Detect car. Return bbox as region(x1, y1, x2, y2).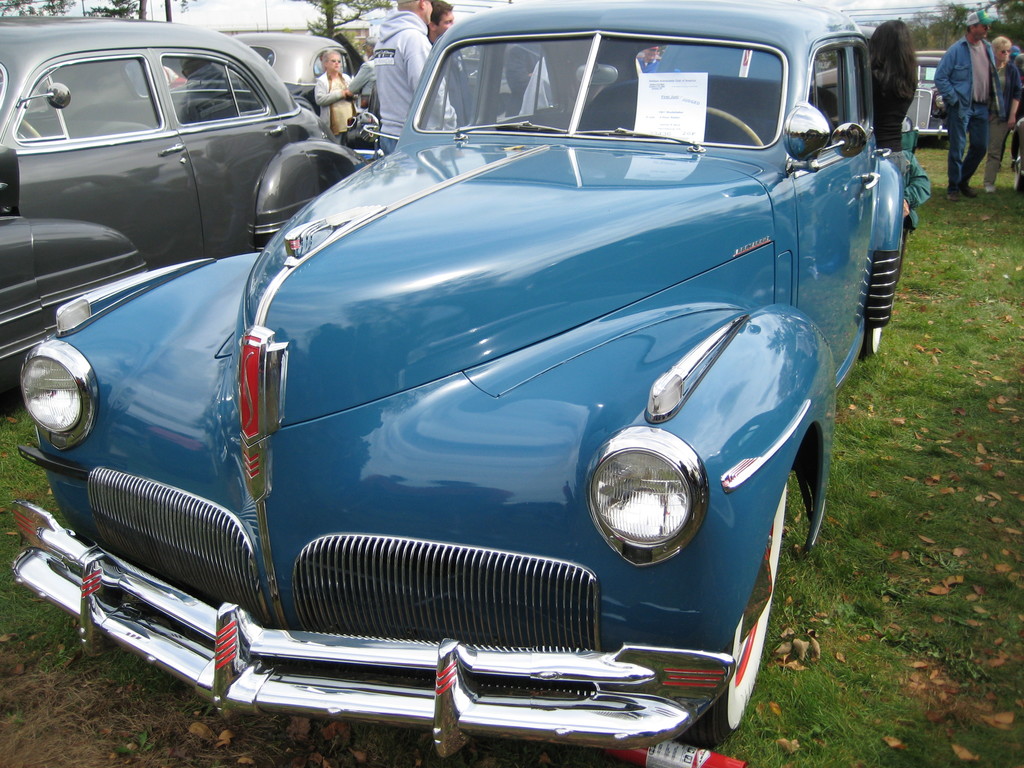
region(899, 54, 944, 150).
